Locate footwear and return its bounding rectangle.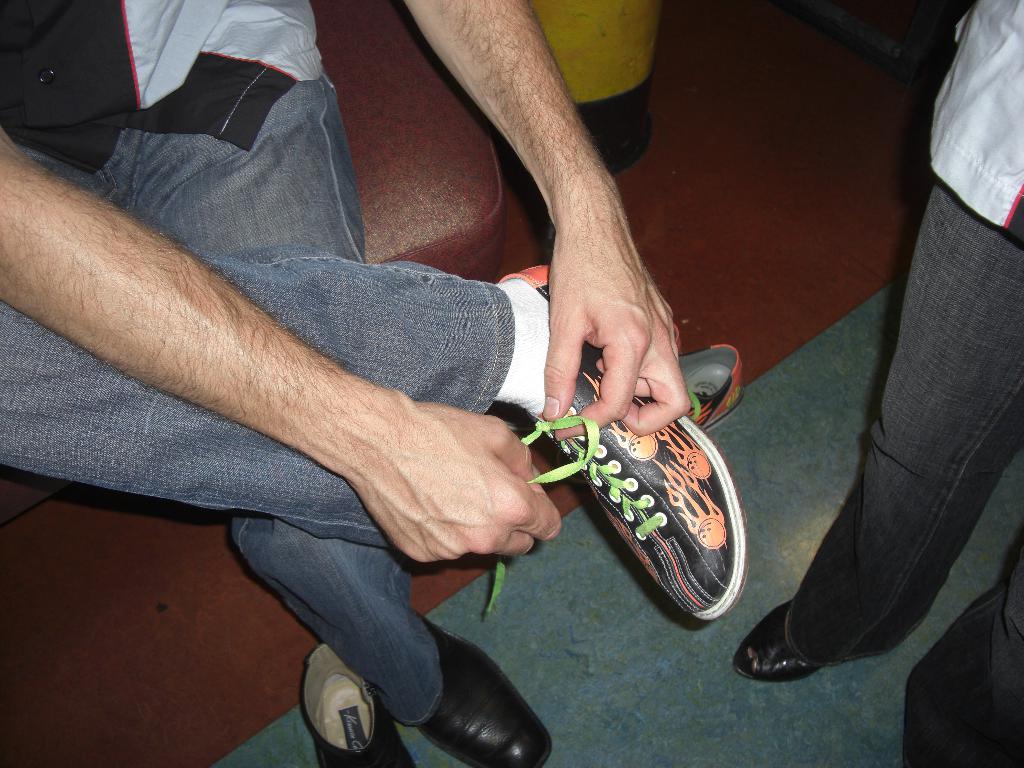
select_region(493, 263, 745, 620).
